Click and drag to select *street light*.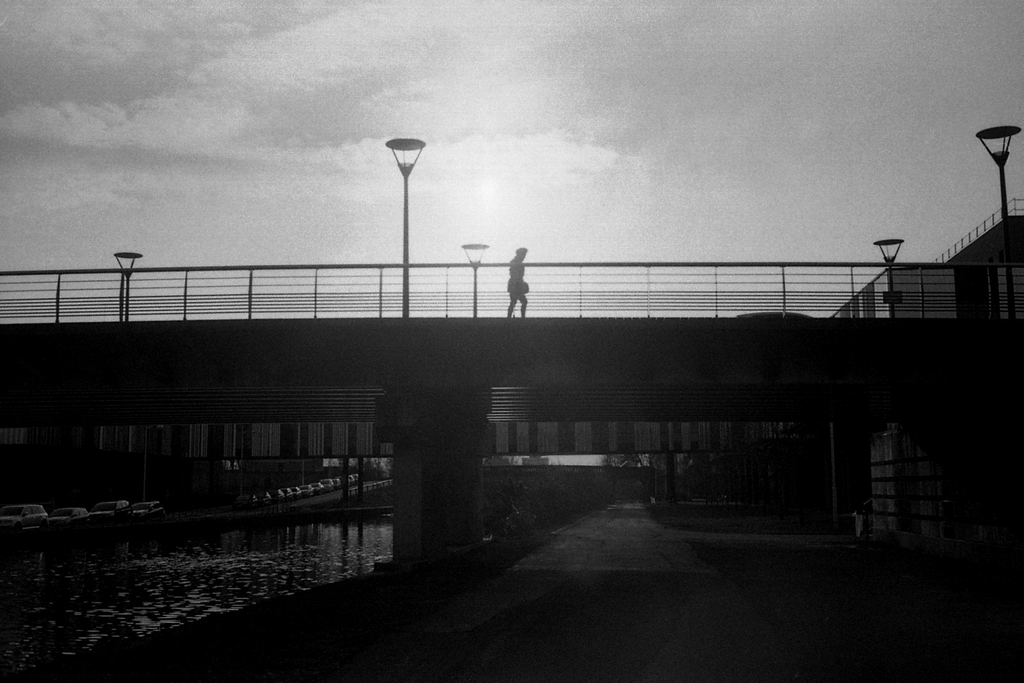
Selection: (x1=869, y1=237, x2=908, y2=323).
